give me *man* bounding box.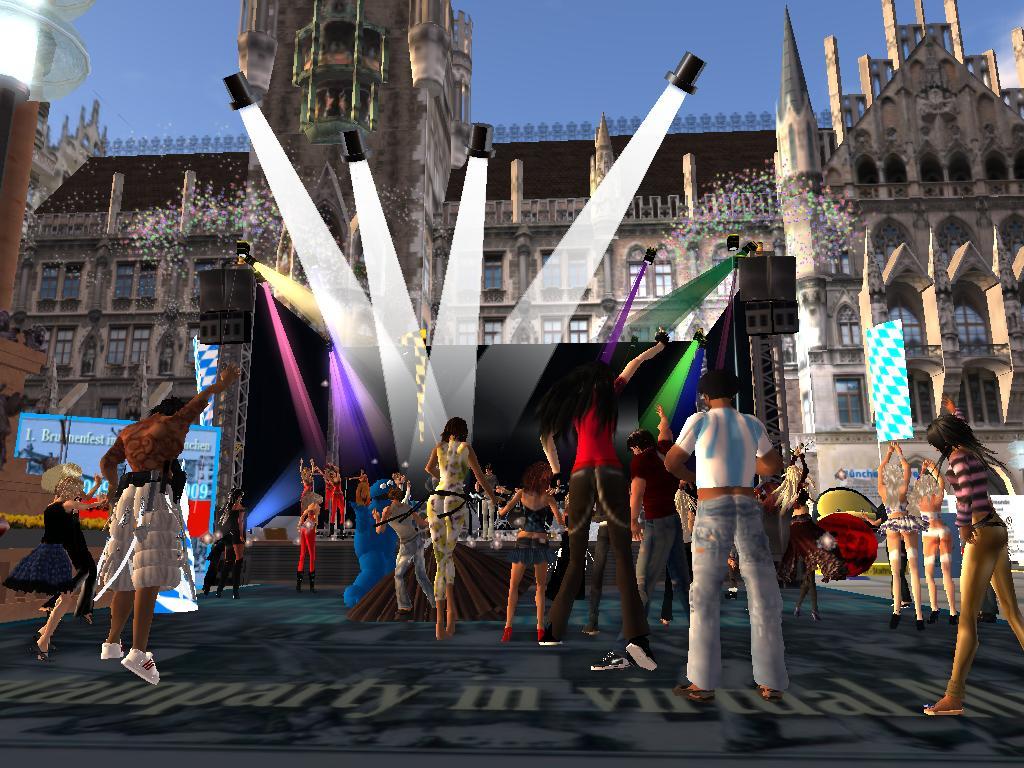
pyautogui.locateOnScreen(662, 370, 781, 708).
